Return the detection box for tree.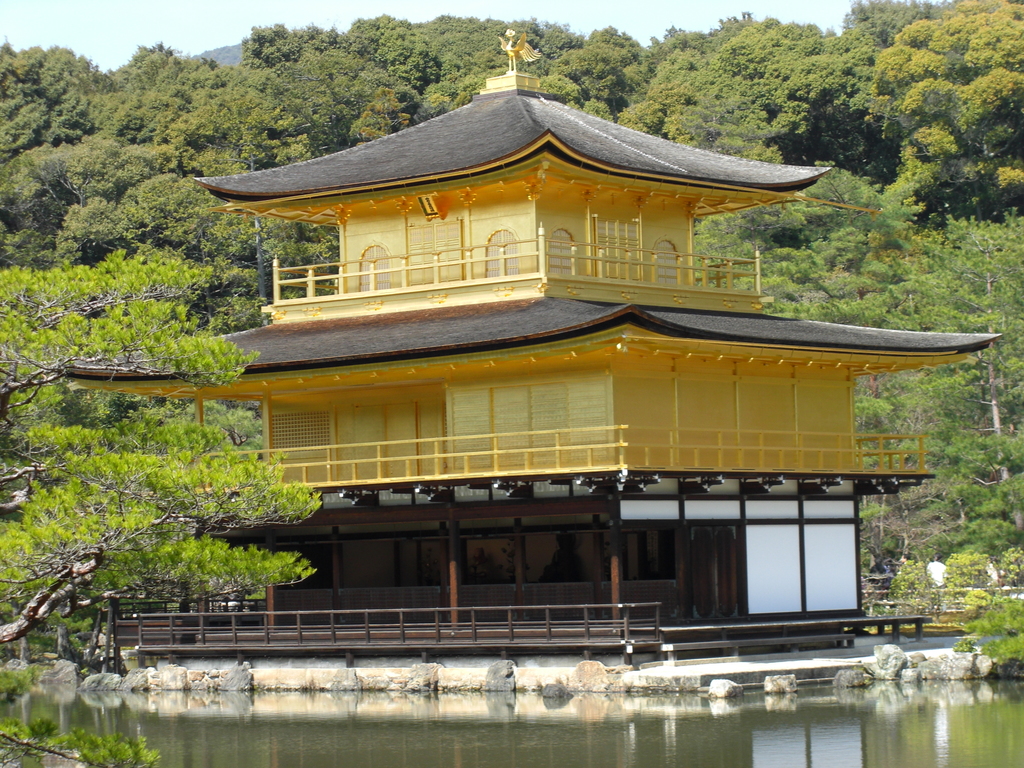
l=339, t=11, r=449, b=93.
